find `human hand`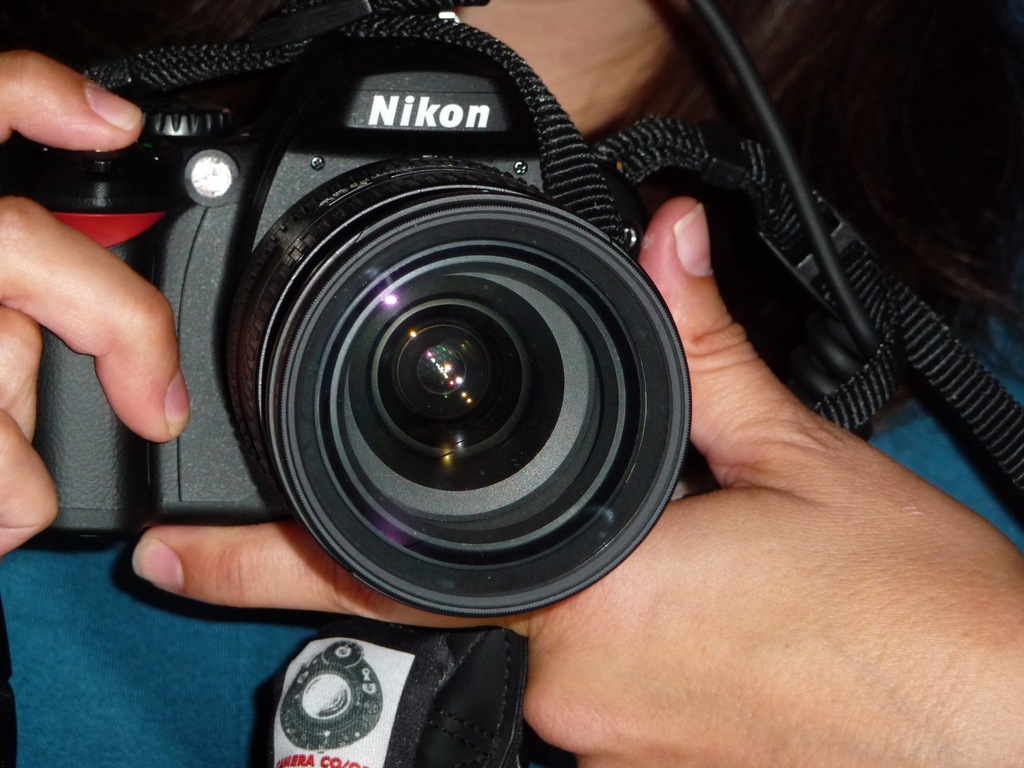
<box>136,198,1023,767</box>
